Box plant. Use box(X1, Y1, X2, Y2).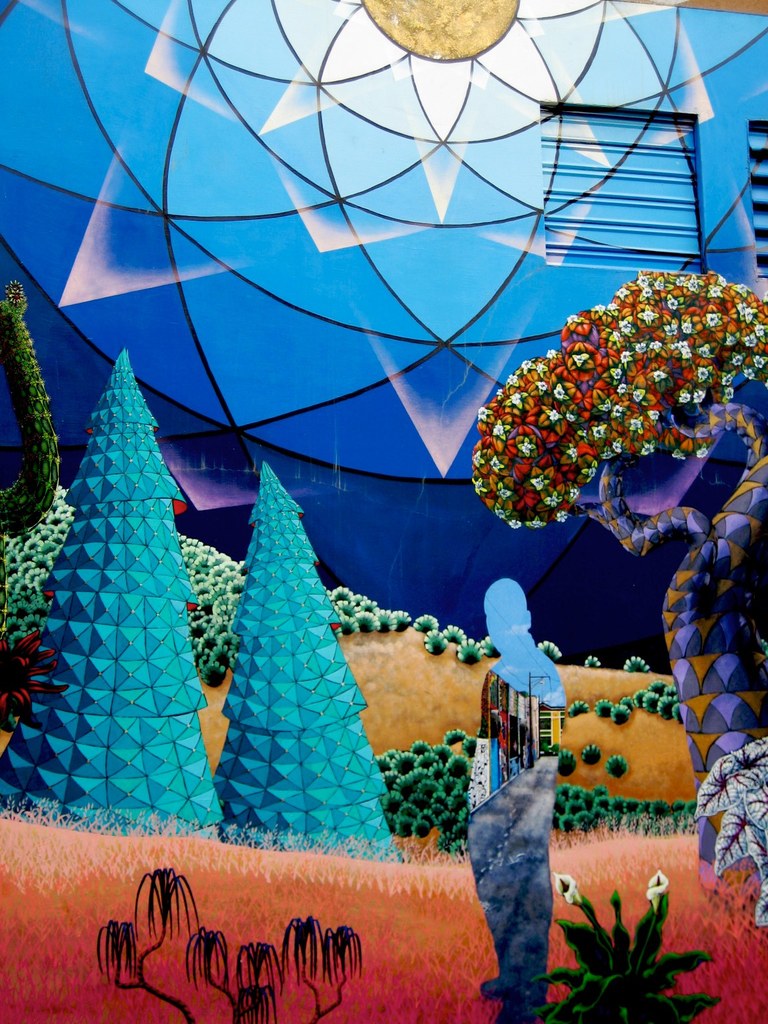
box(657, 683, 682, 713).
